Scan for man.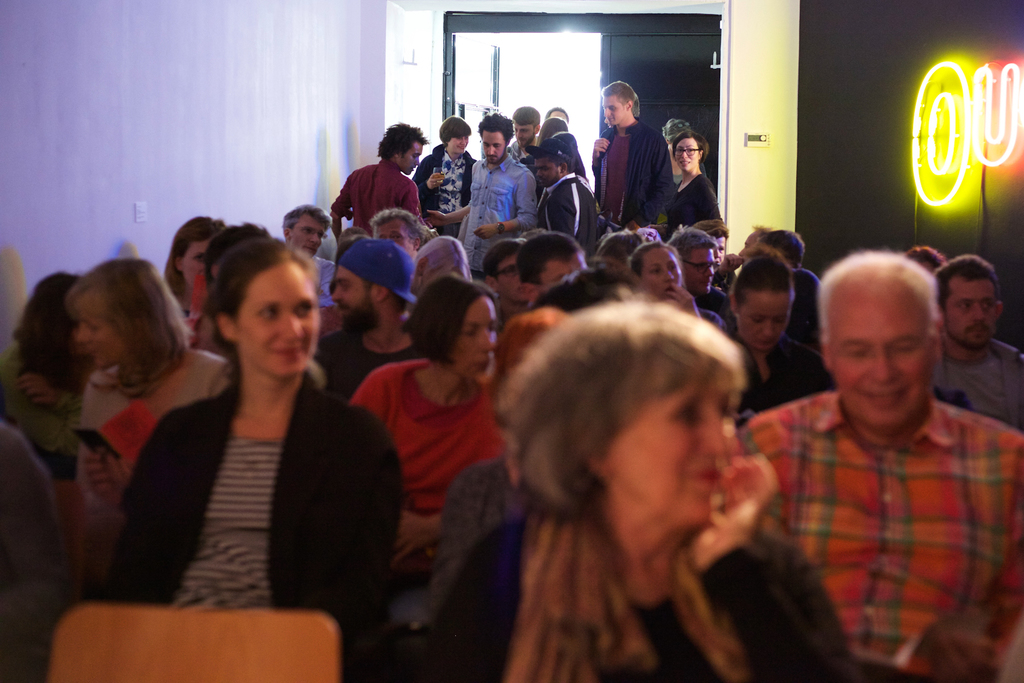
Scan result: crop(520, 144, 600, 251).
